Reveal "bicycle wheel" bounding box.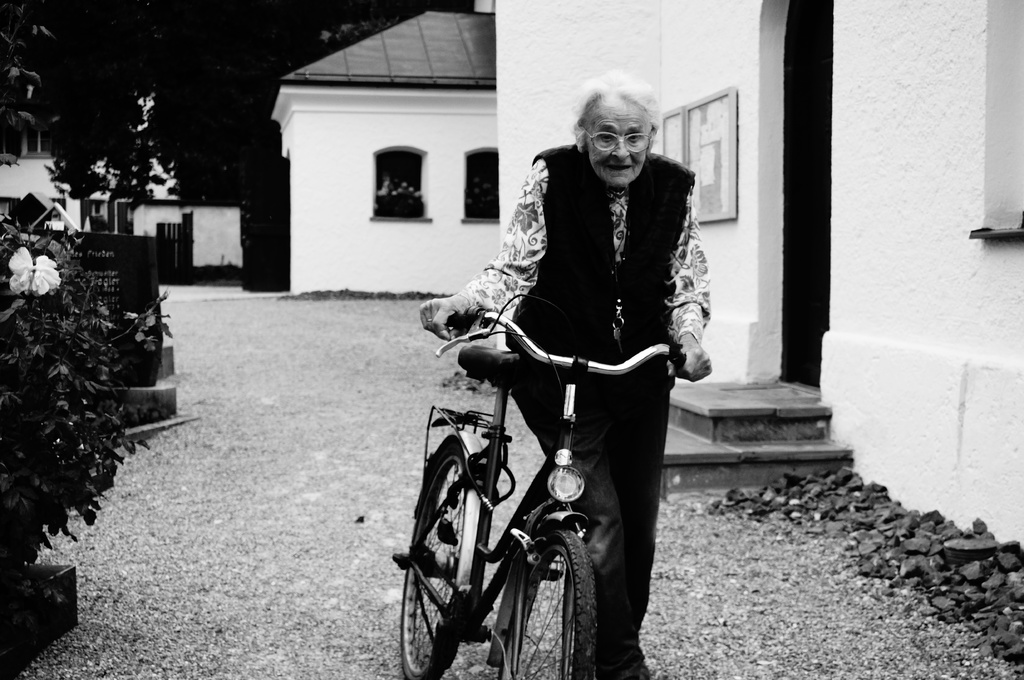
Revealed: left=399, top=442, right=484, bottom=679.
